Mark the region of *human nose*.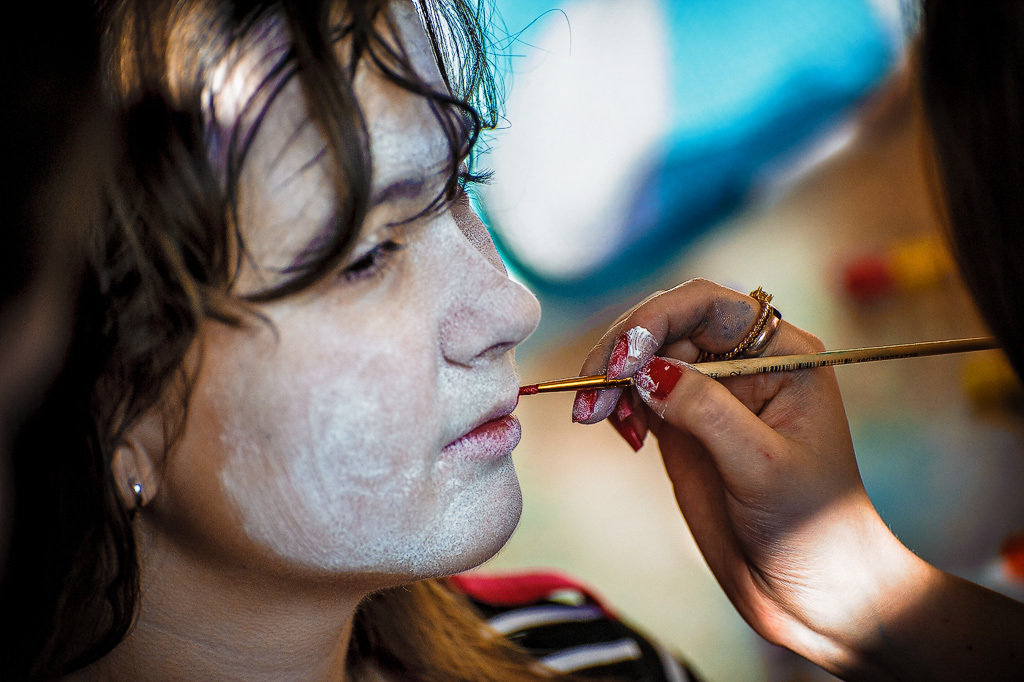
Region: Rect(438, 216, 544, 370).
